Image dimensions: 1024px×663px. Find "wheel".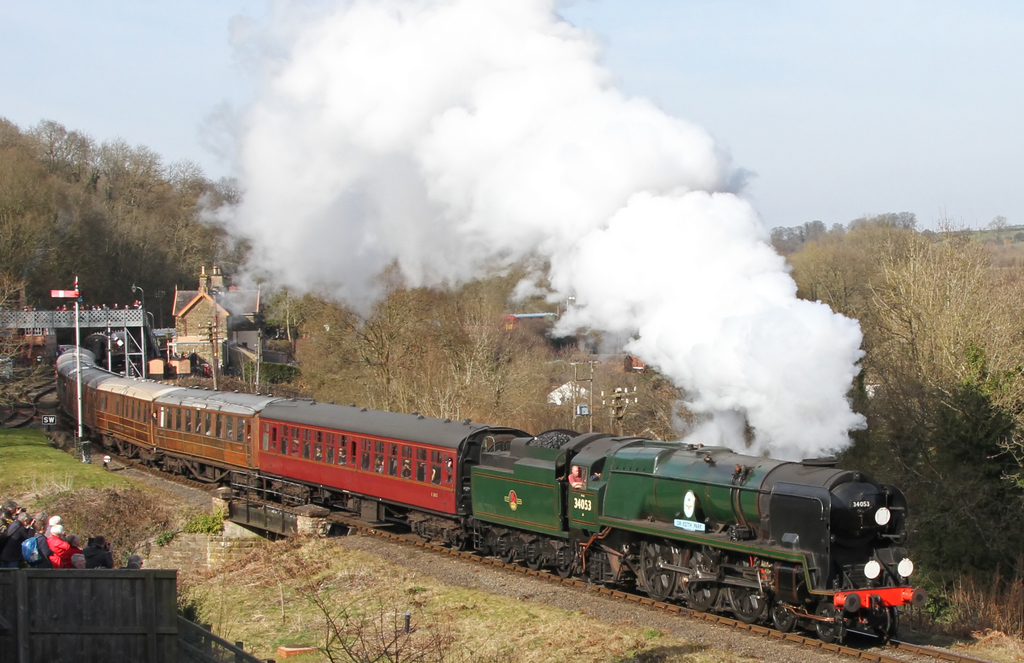
box=[726, 568, 769, 625].
